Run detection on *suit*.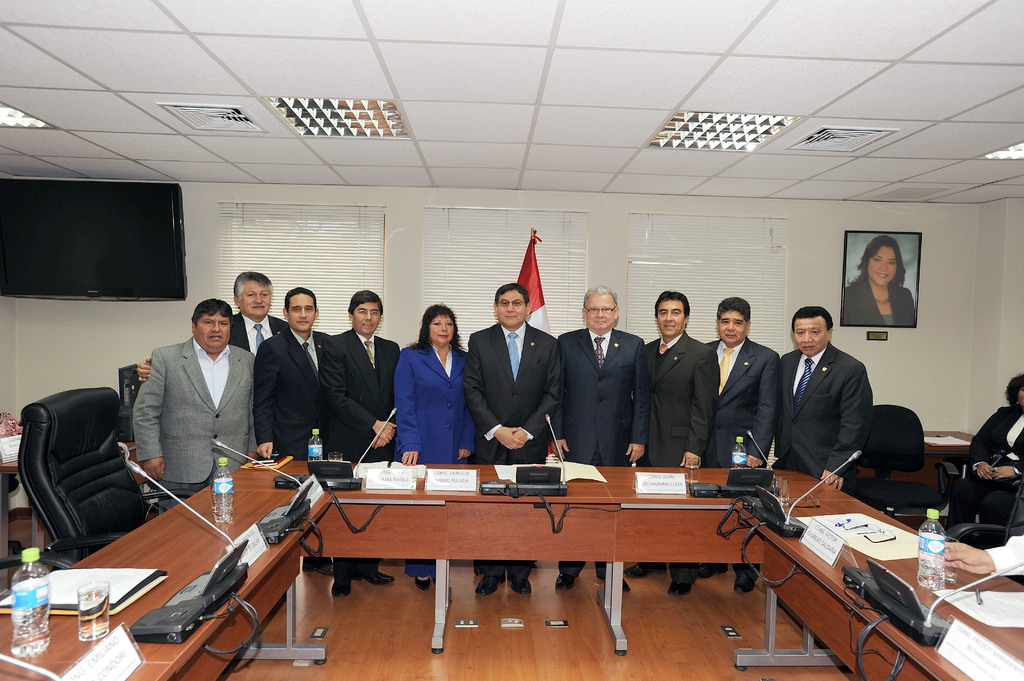
Result: detection(842, 276, 919, 330).
